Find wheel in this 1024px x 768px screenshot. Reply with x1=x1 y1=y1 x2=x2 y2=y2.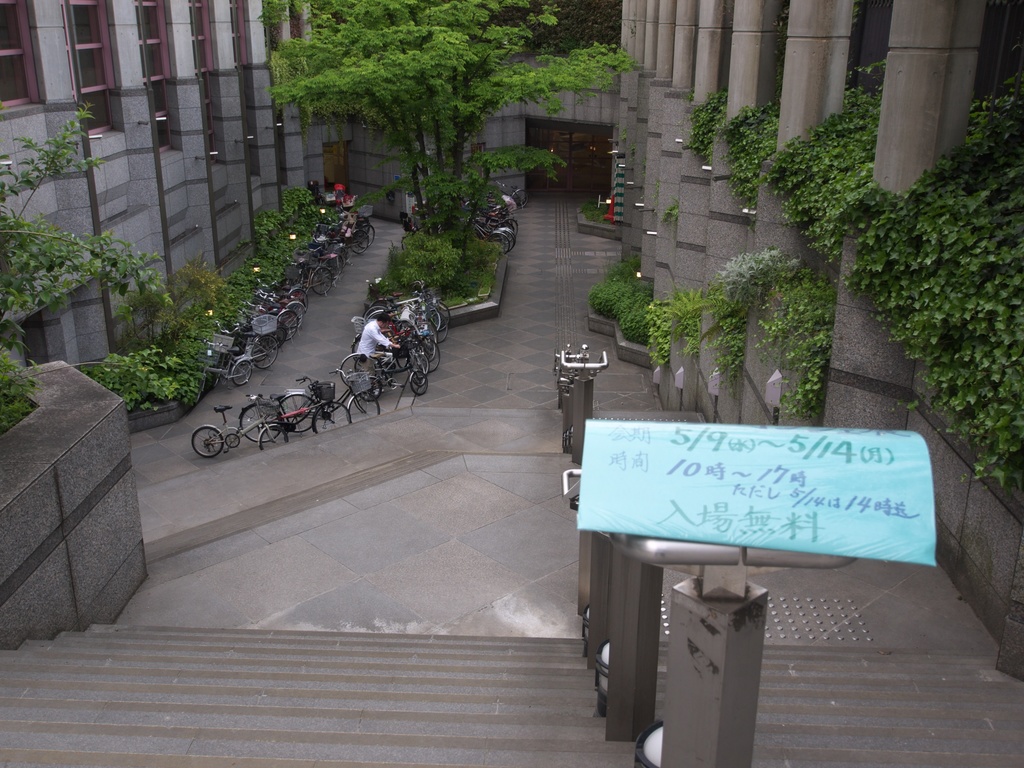
x1=266 y1=331 x2=287 y2=355.
